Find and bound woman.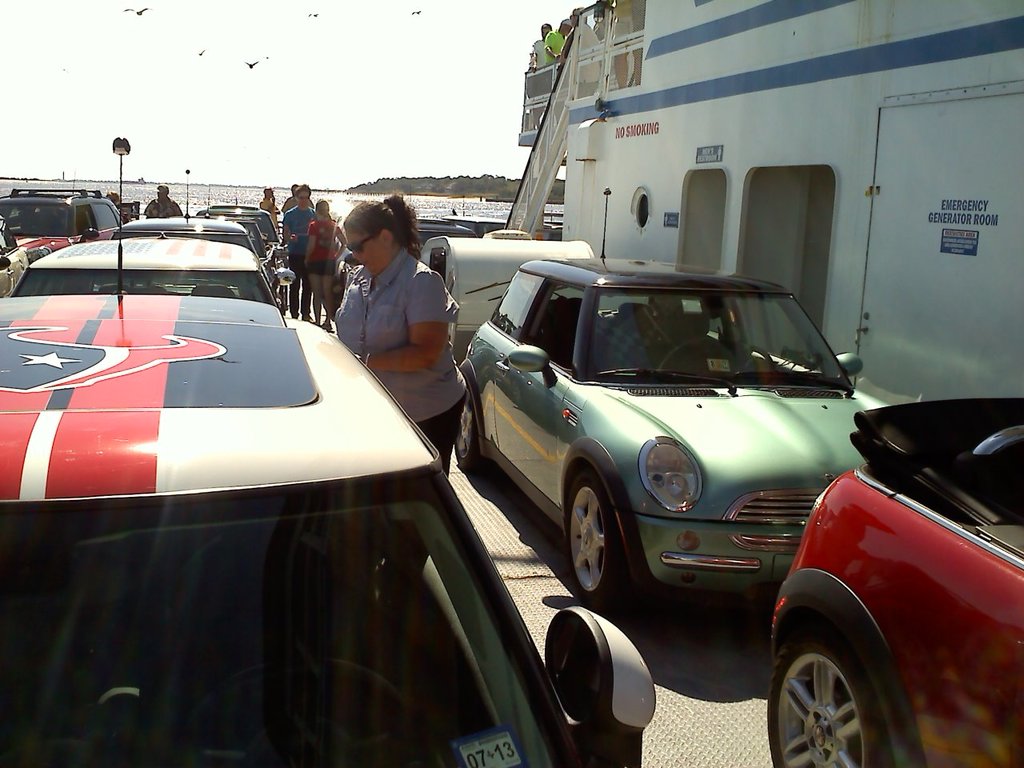
Bound: <box>308,202,348,326</box>.
